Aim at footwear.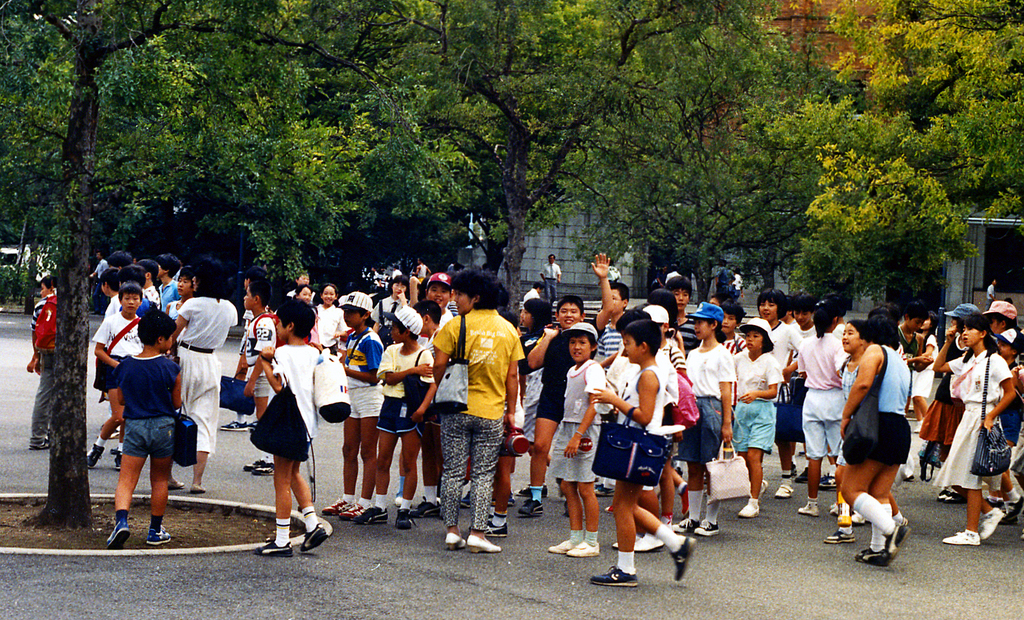
Aimed at Rect(670, 516, 702, 536).
